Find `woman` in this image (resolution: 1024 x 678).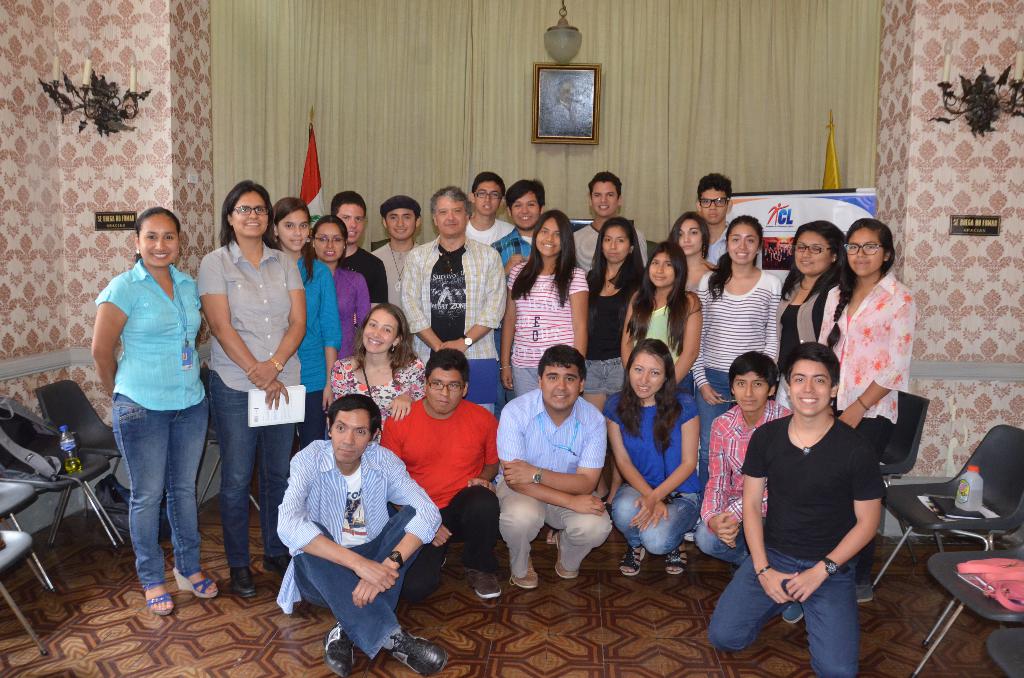
box=[619, 242, 703, 396].
